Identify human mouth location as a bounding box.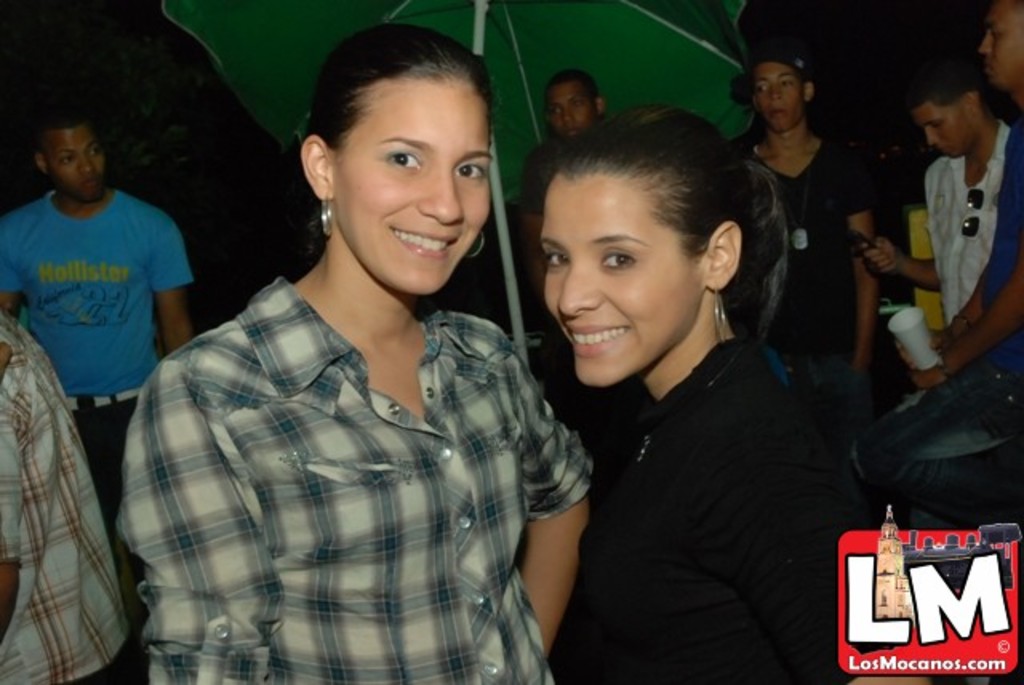
crop(563, 323, 632, 363).
